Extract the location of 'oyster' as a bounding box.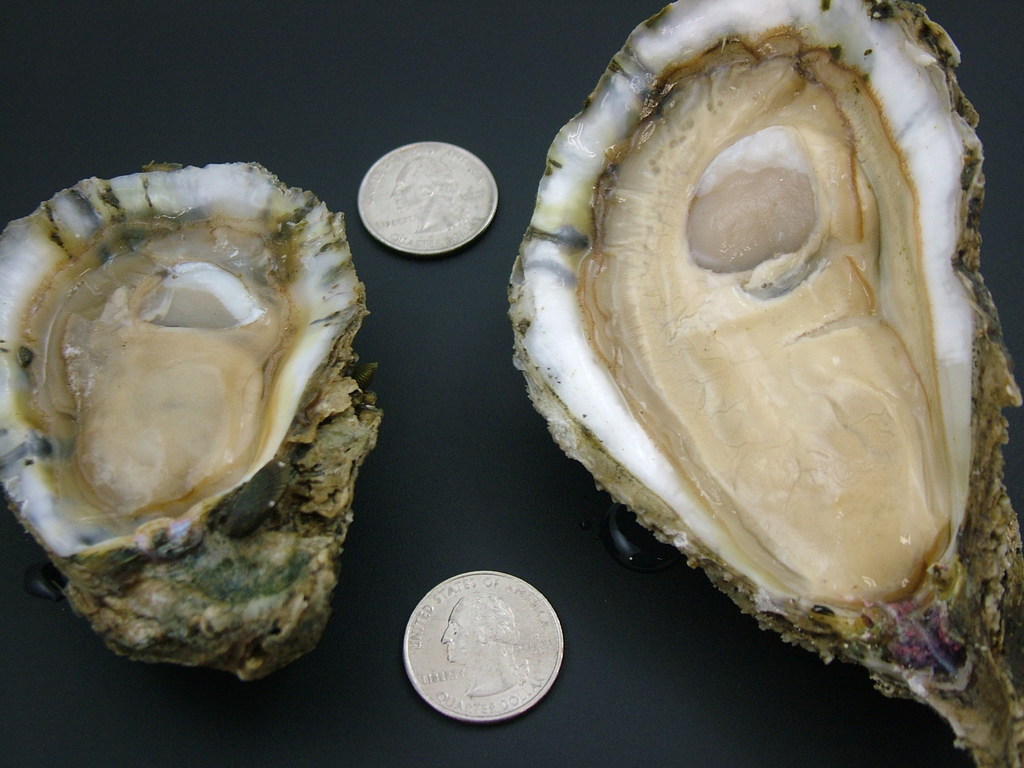
(left=0, top=156, right=385, bottom=689).
